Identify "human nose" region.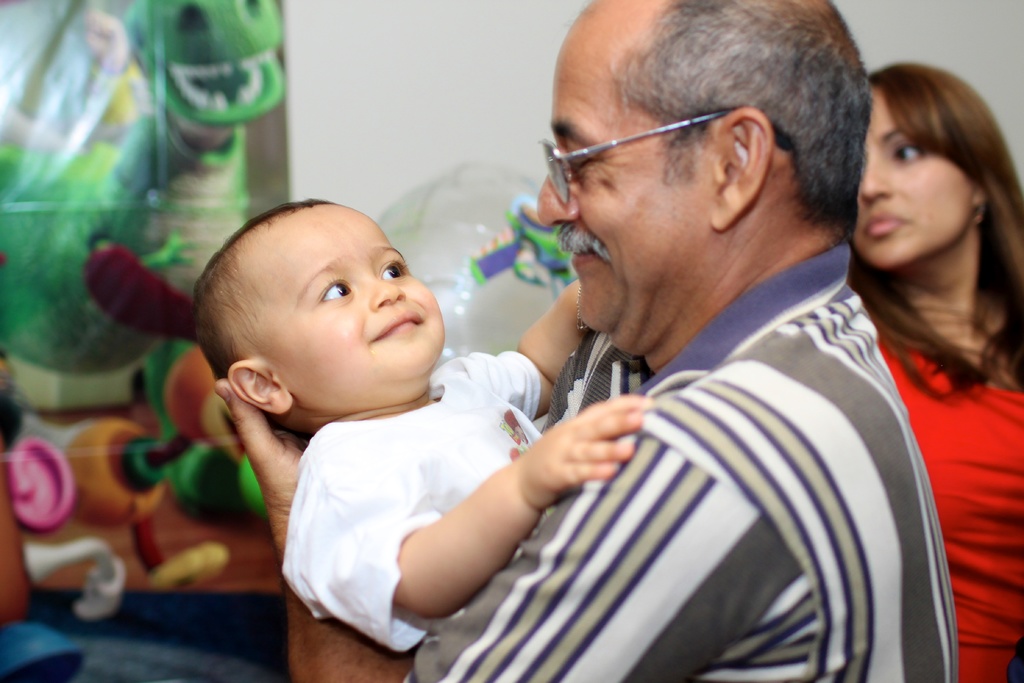
Region: 371/271/404/308.
